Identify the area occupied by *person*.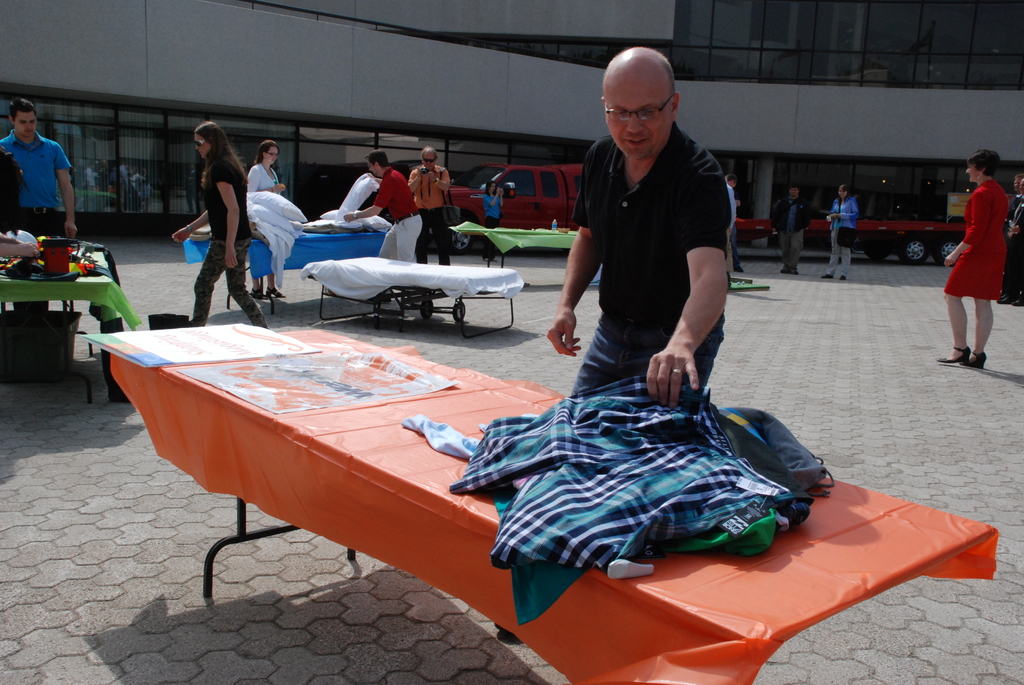
Area: bbox=[339, 148, 422, 308].
